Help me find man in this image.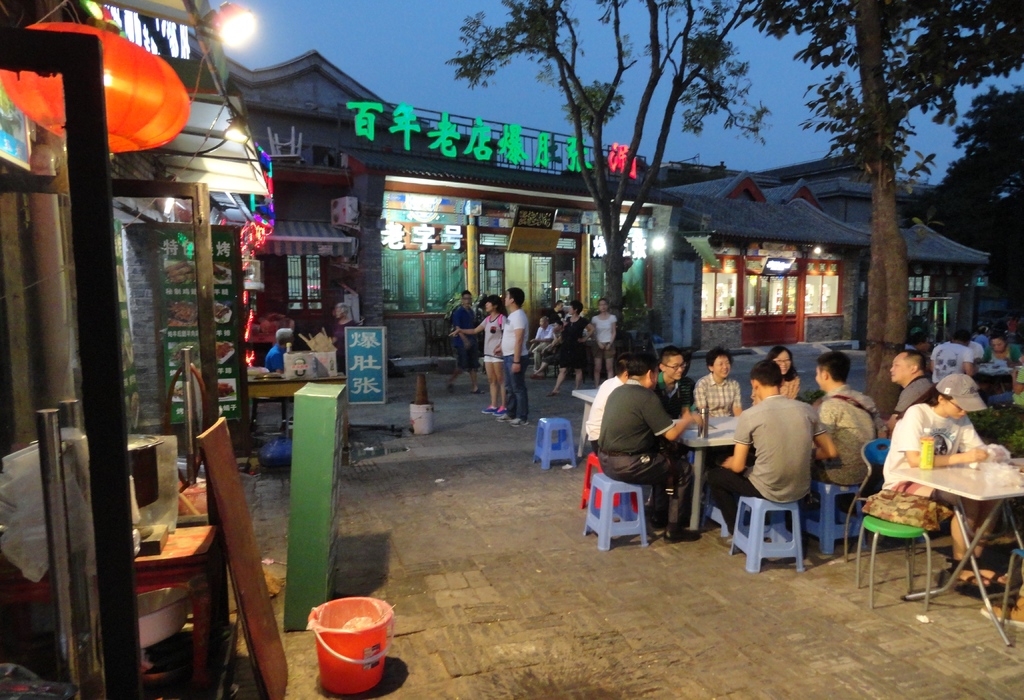
Found it: [552,300,567,324].
